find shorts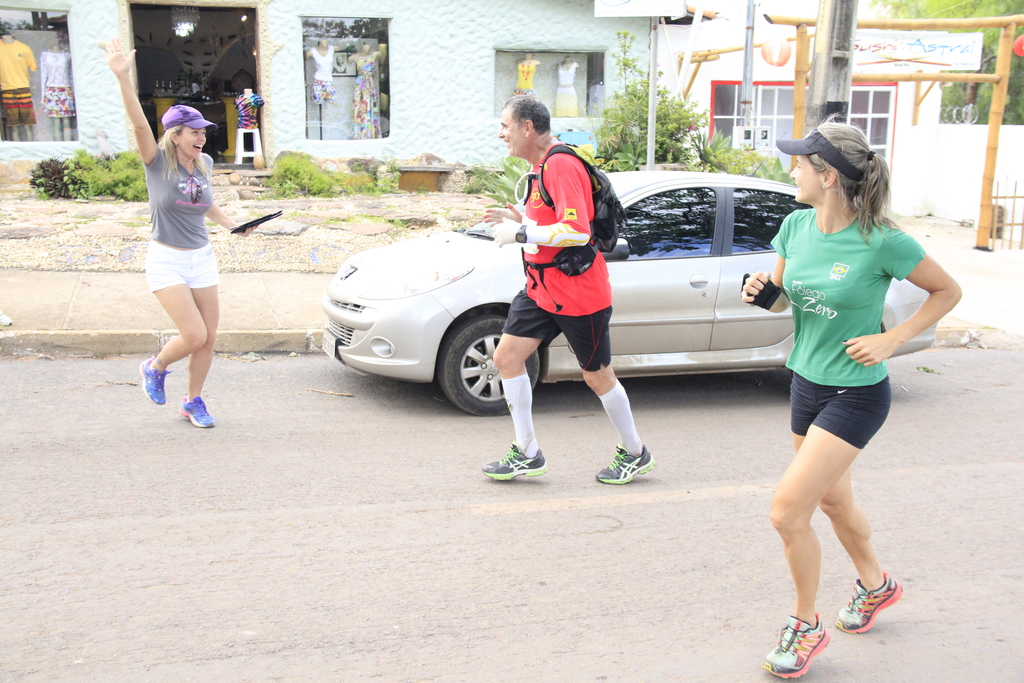
locate(42, 88, 77, 120)
